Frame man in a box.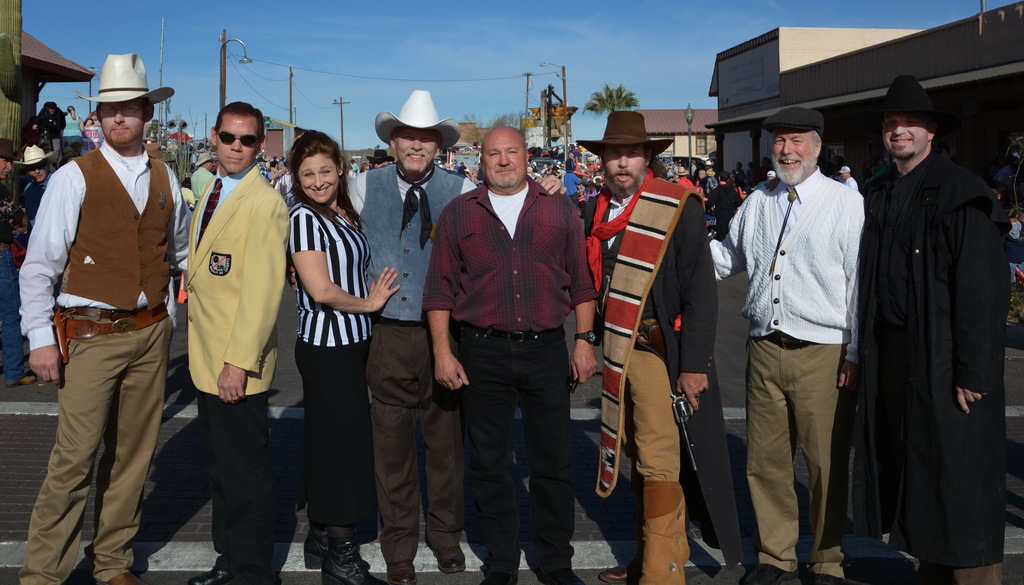
{"x1": 348, "y1": 159, "x2": 360, "y2": 171}.
